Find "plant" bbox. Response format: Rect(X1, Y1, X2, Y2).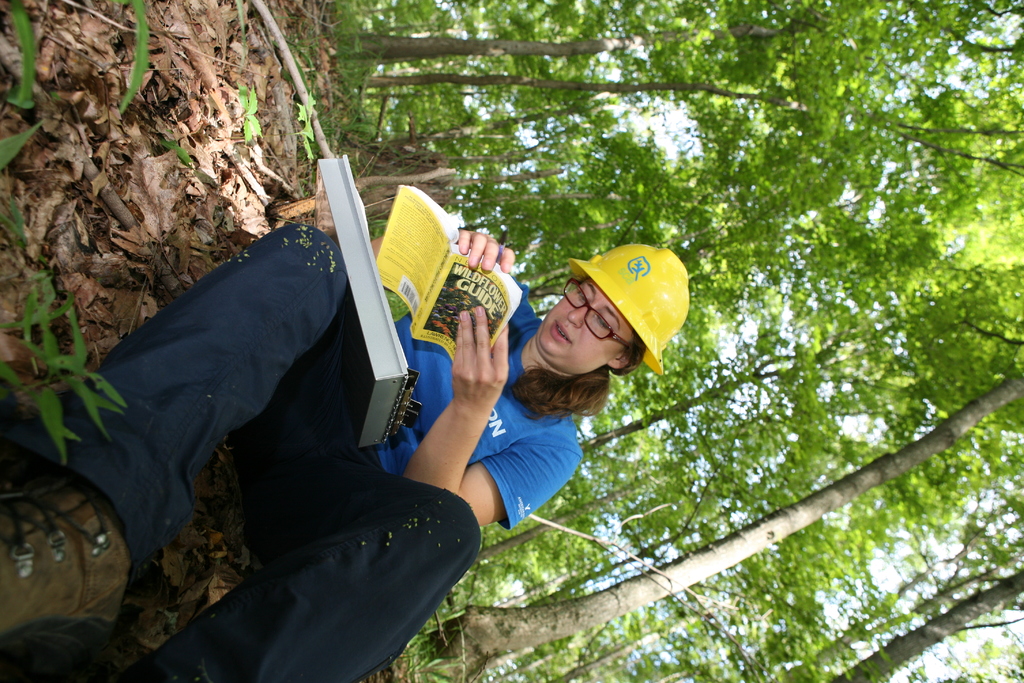
Rect(4, 285, 133, 536).
